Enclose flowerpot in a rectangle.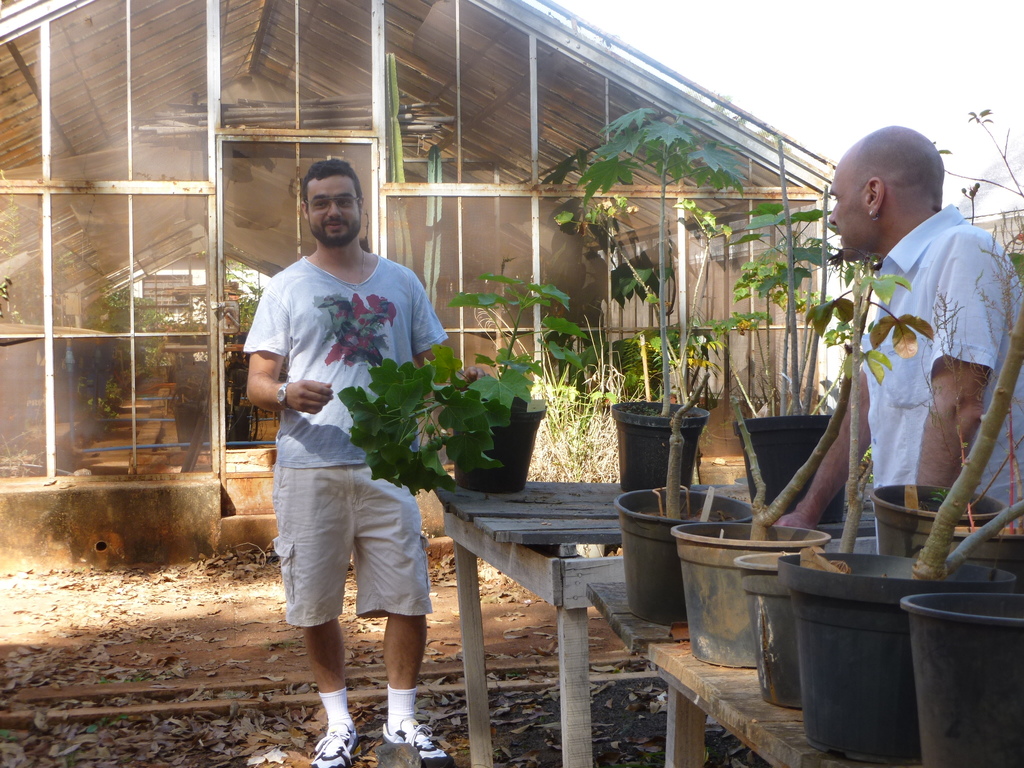
select_region(669, 520, 830, 671).
